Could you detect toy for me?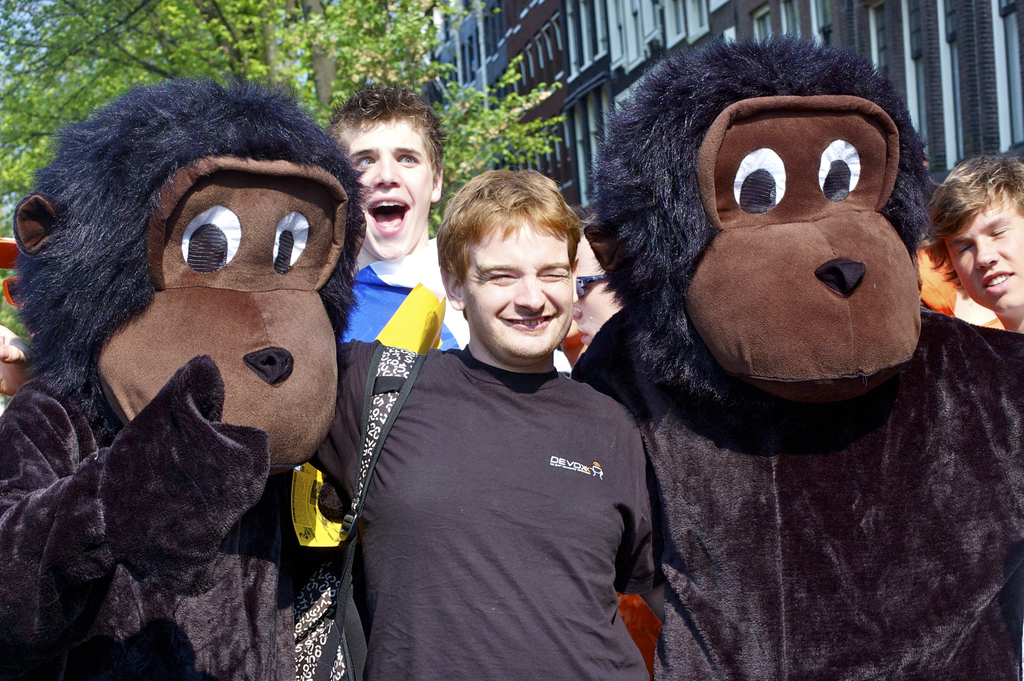
Detection result: (left=557, top=29, right=1020, bottom=680).
